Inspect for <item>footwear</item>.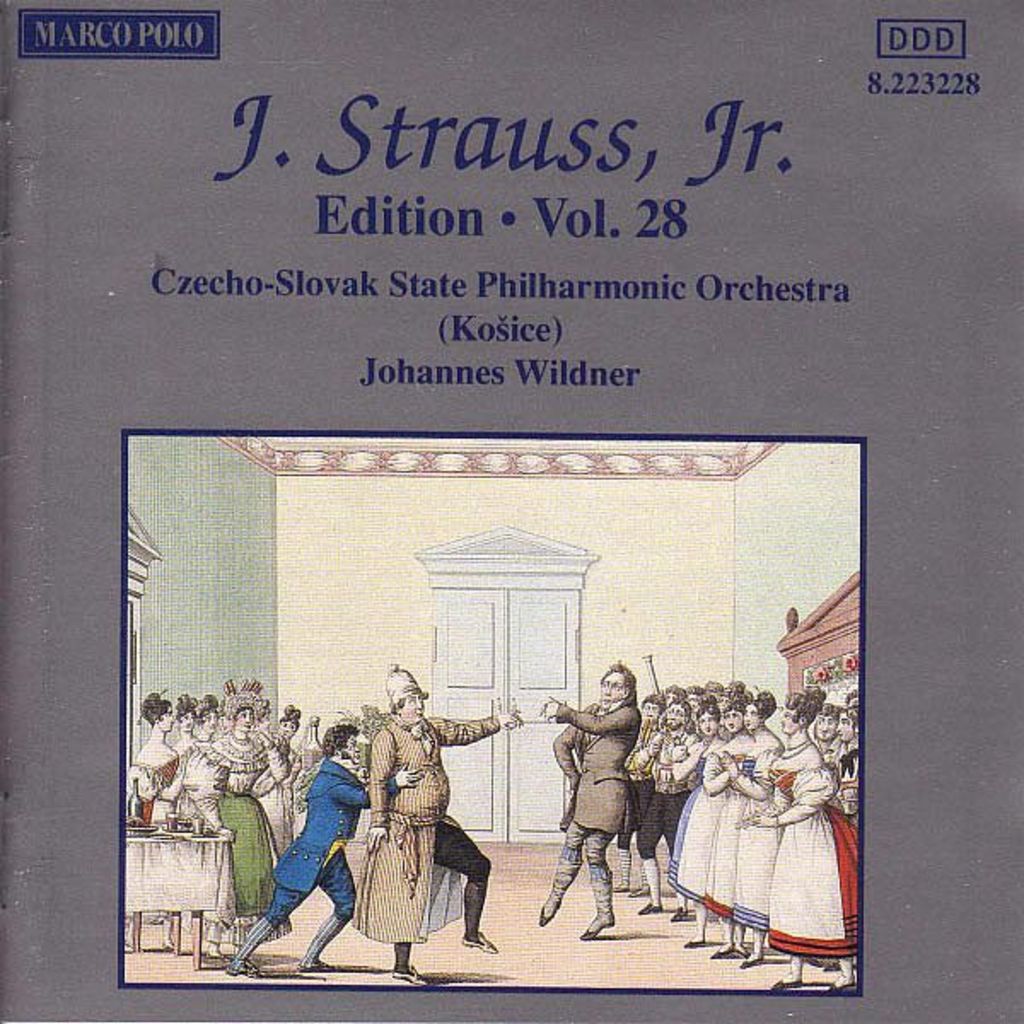
Inspection: crop(640, 899, 660, 913).
